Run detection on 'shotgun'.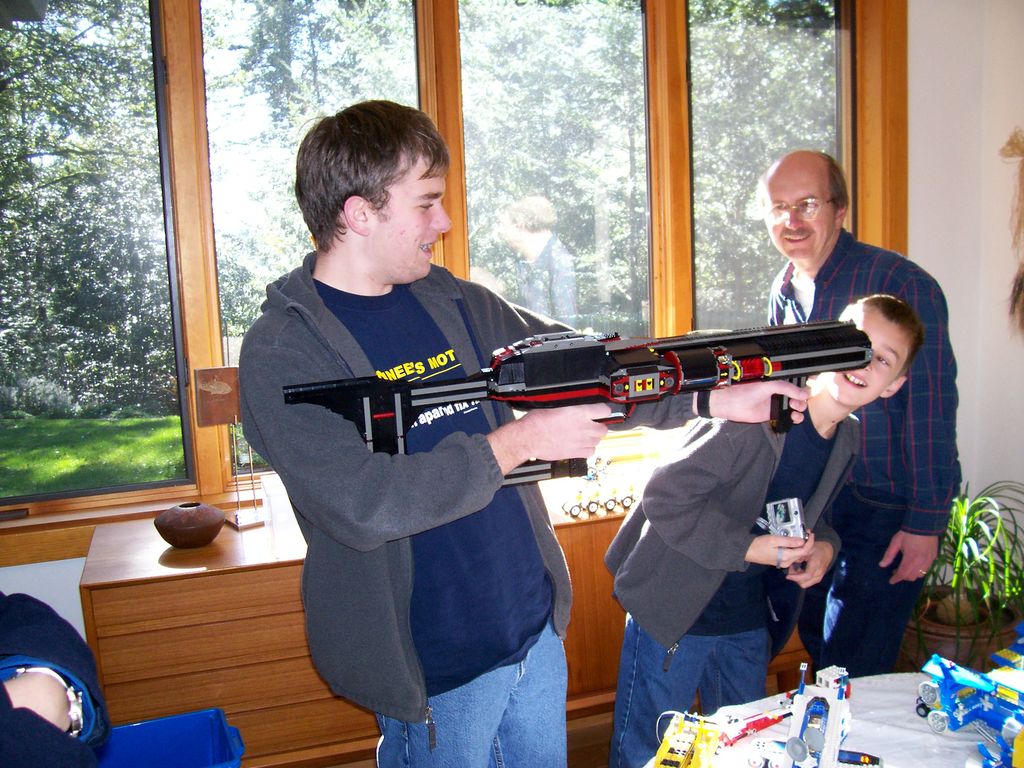
Result: [x1=276, y1=316, x2=878, y2=450].
